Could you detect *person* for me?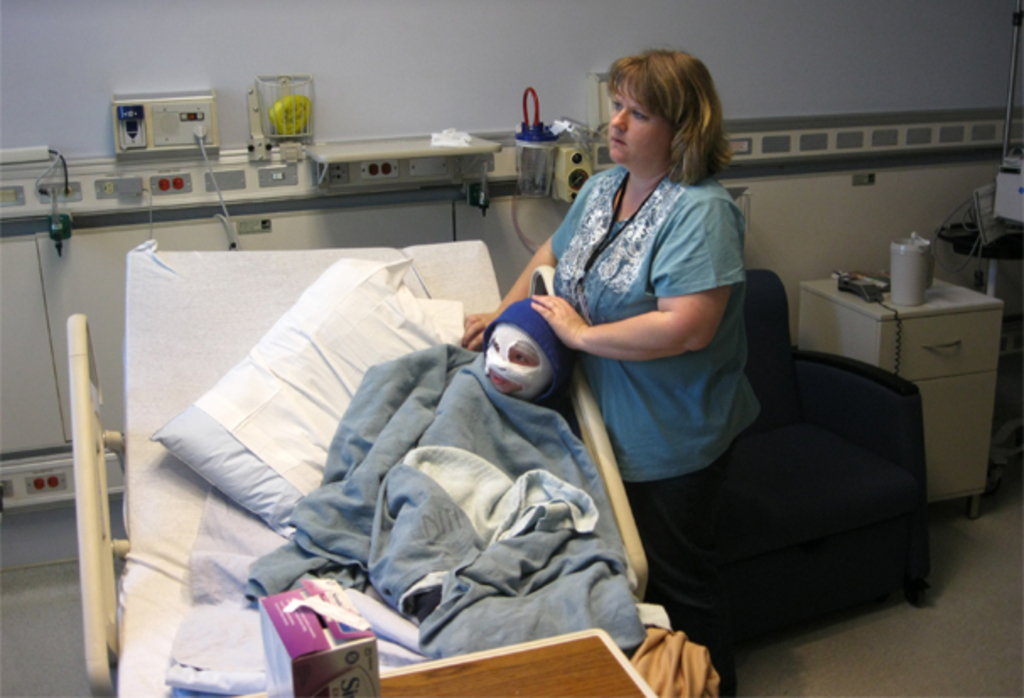
Detection result: <bbox>496, 51, 764, 583</bbox>.
